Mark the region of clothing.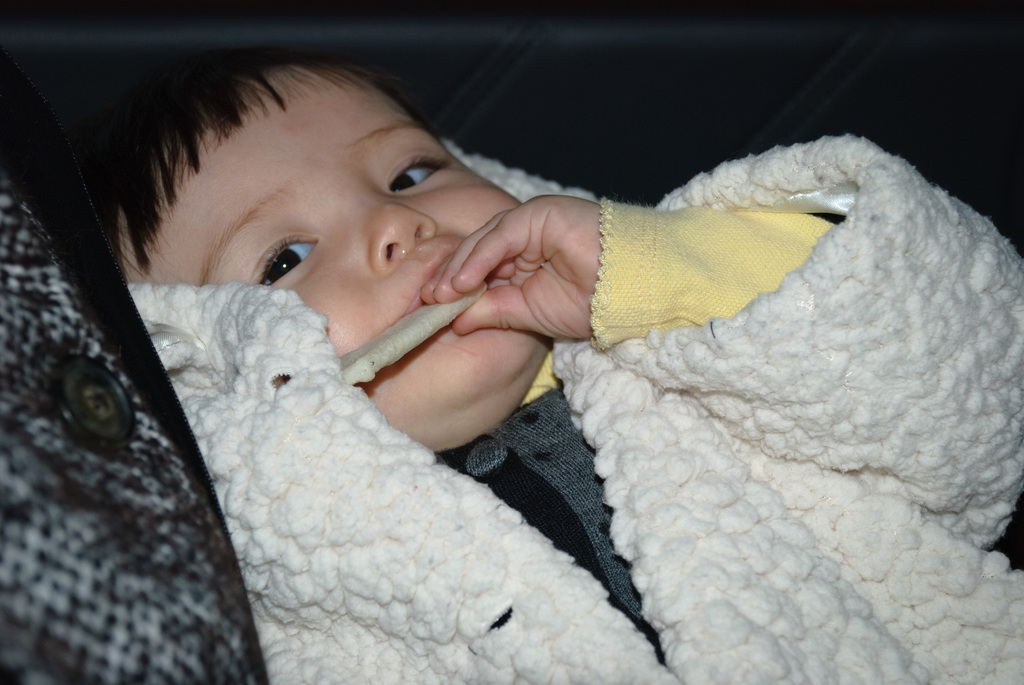
Region: <box>124,132,1023,684</box>.
